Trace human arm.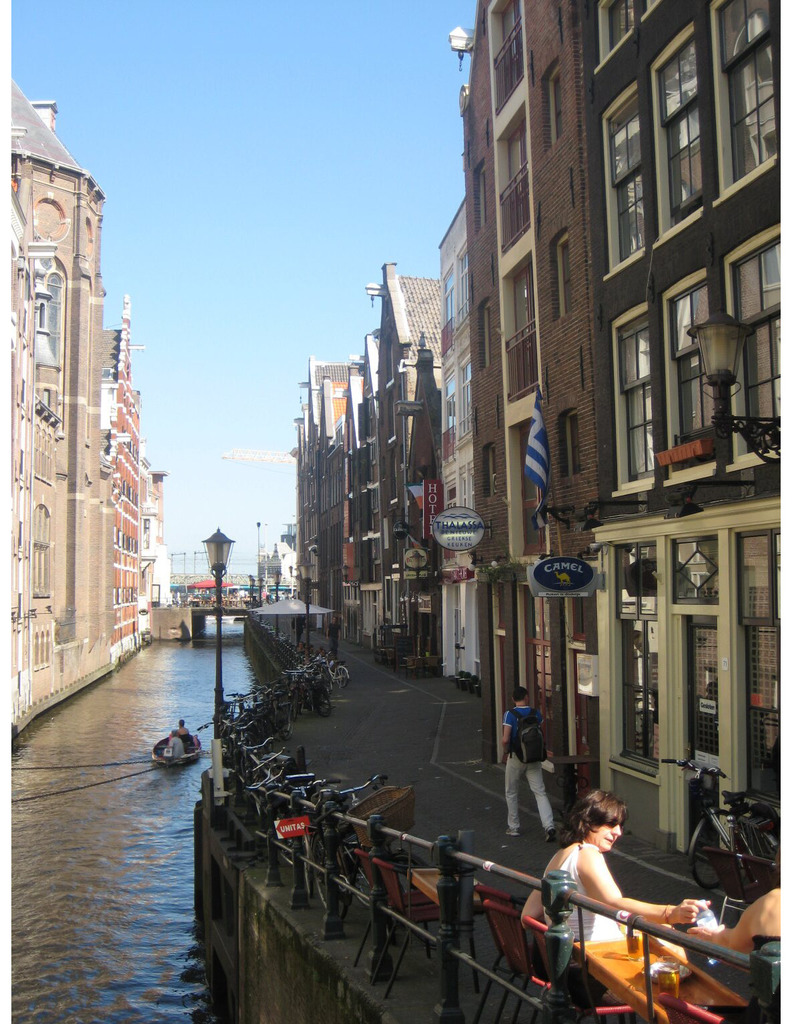
Traced to (left=520, top=843, right=559, bottom=925).
